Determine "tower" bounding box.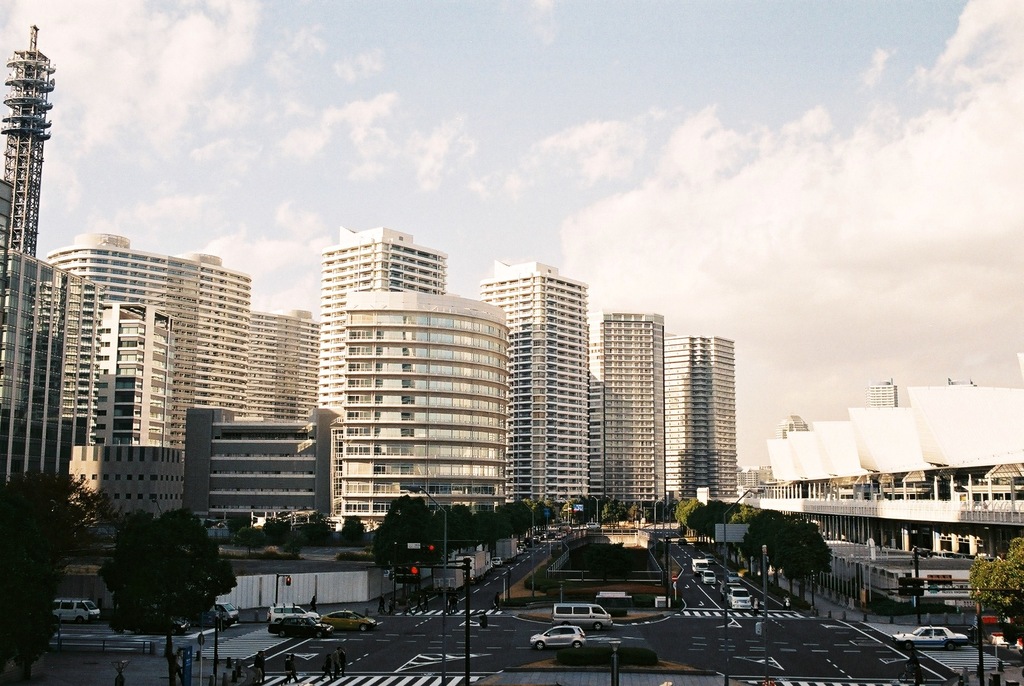
Determined: crop(1, 25, 58, 257).
